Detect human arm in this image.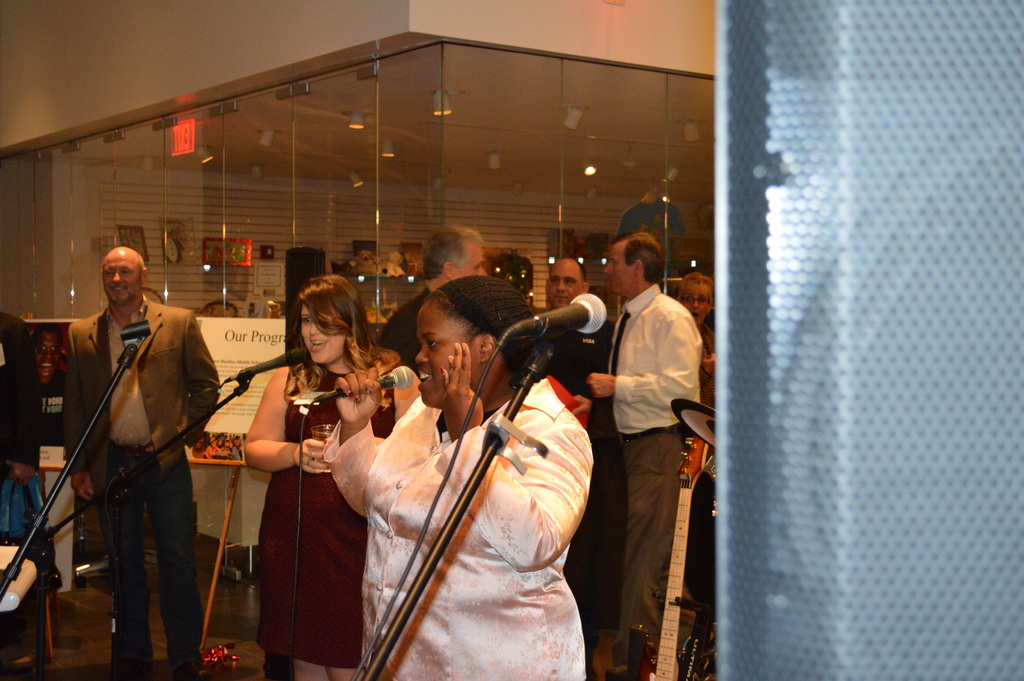
Detection: Rect(582, 297, 707, 409).
